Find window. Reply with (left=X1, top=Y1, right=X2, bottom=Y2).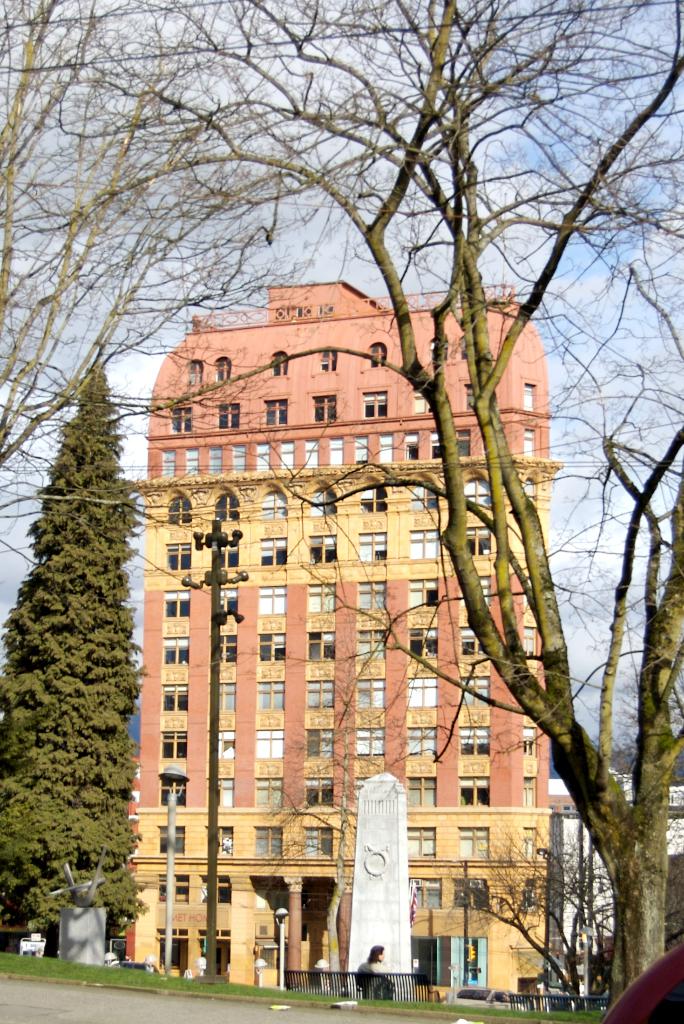
(left=361, top=533, right=383, bottom=561).
